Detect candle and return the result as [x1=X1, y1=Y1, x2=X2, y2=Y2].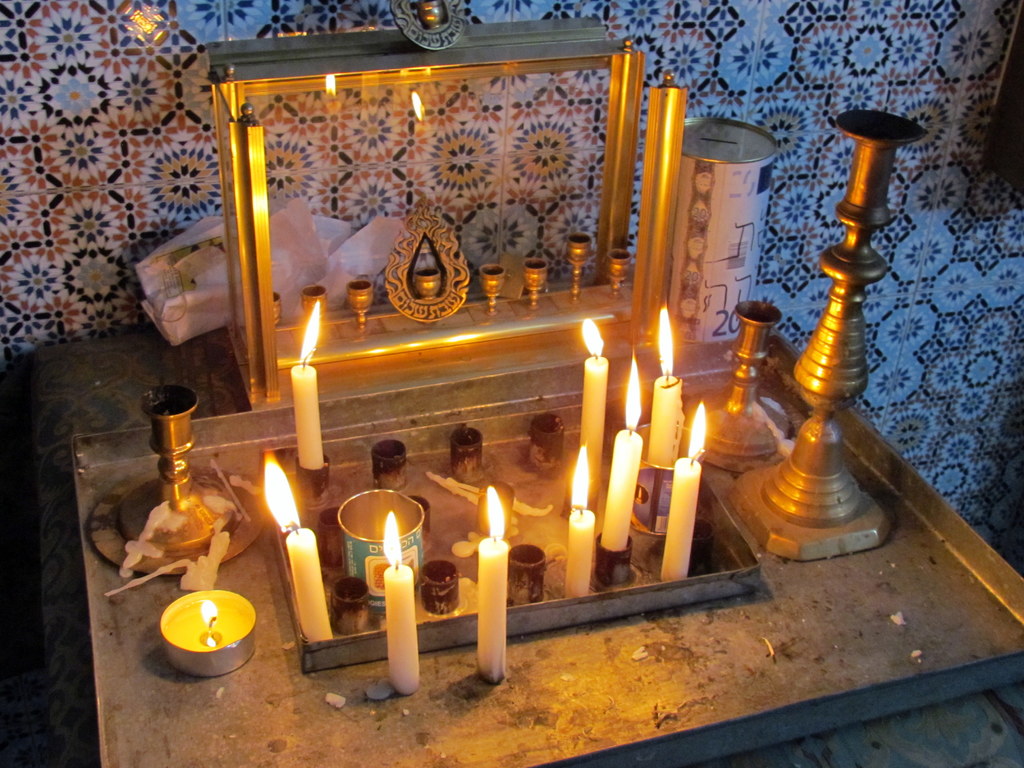
[x1=291, y1=298, x2=324, y2=470].
